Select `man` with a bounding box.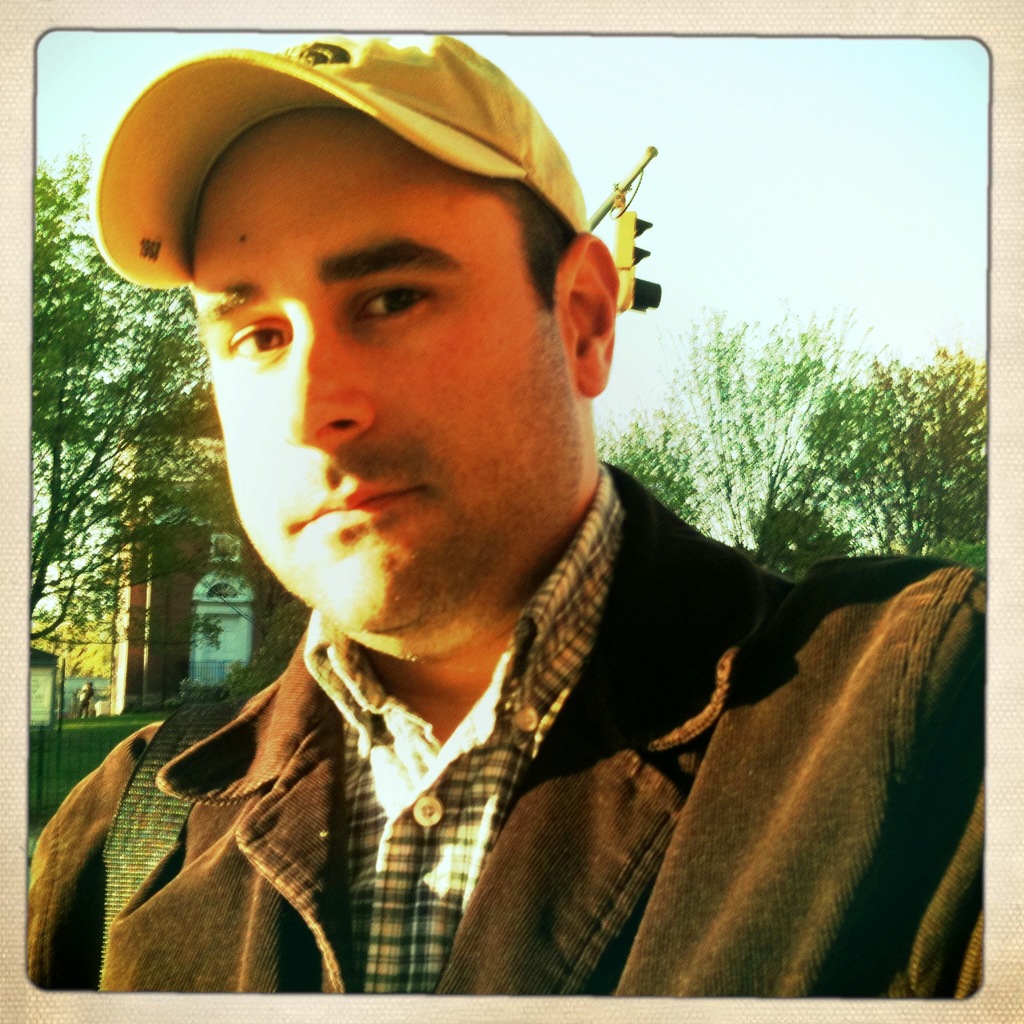
(24, 35, 997, 996).
